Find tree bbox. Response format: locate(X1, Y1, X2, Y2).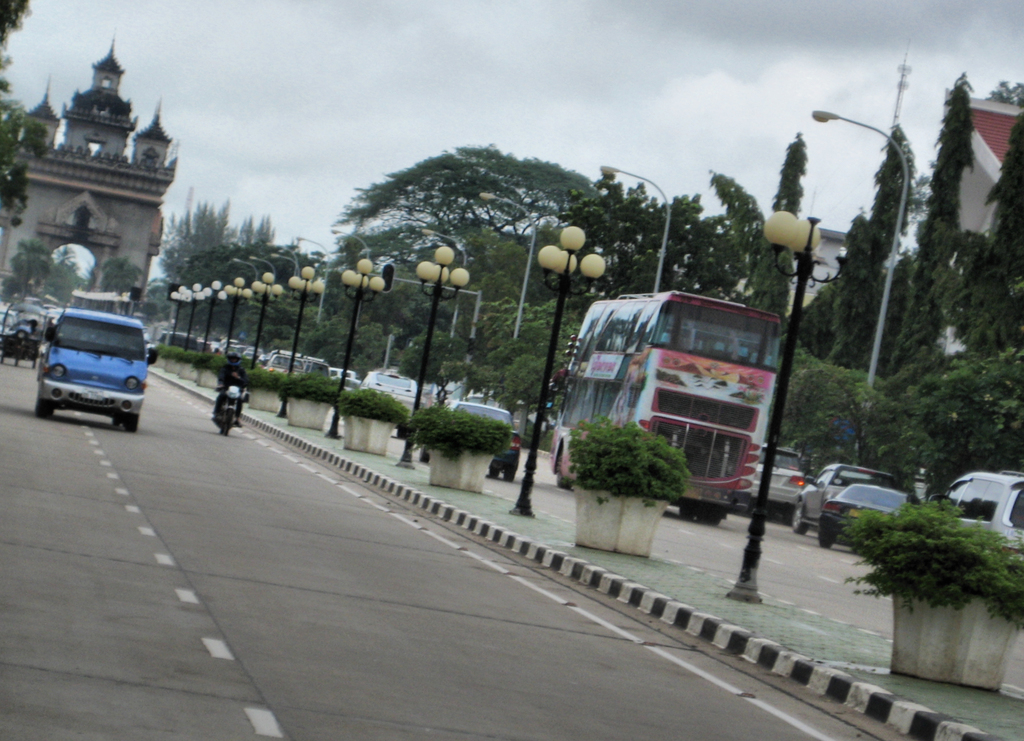
locate(0, 0, 51, 232).
